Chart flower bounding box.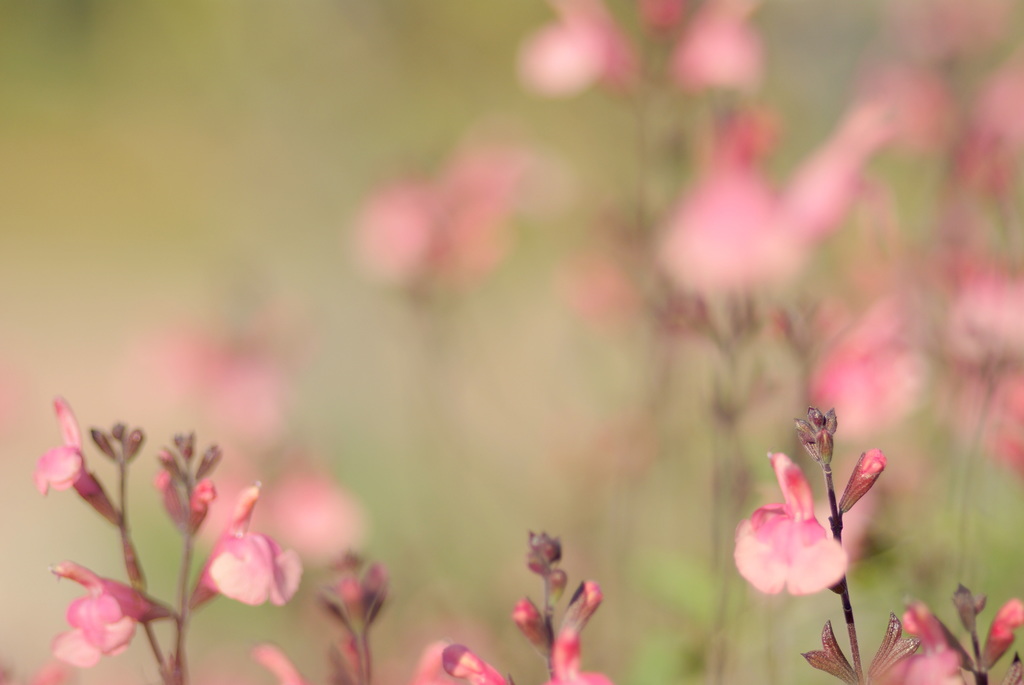
Charted: [x1=52, y1=562, x2=155, y2=667].
